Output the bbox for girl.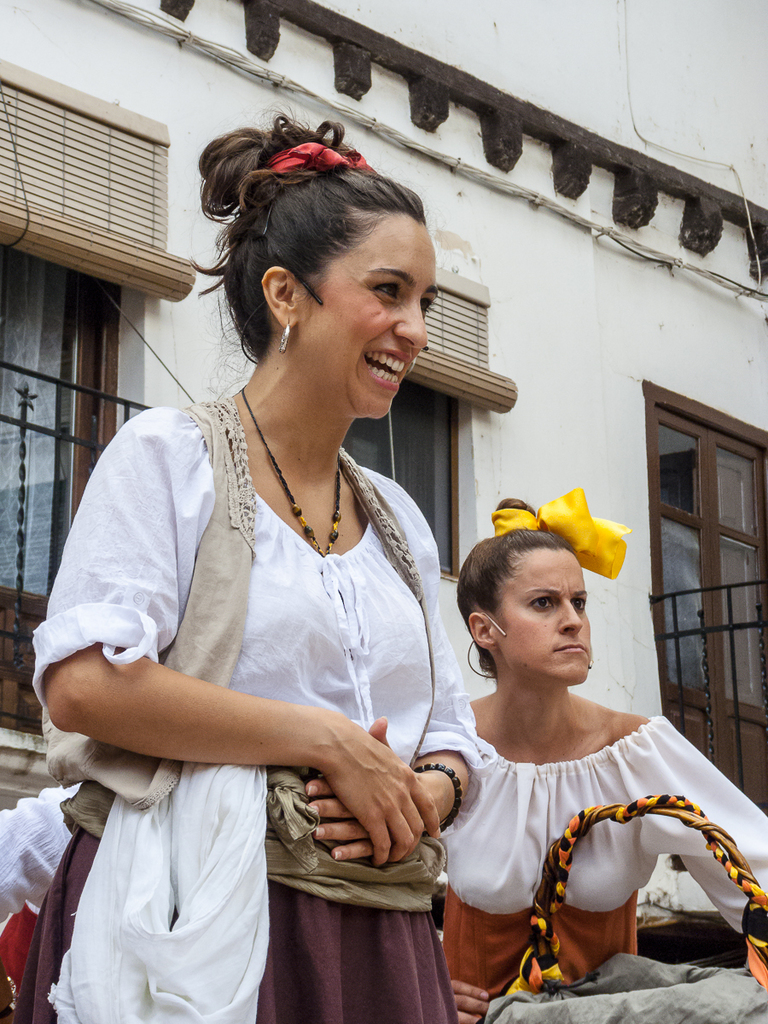
{"x1": 28, "y1": 95, "x2": 472, "y2": 1023}.
